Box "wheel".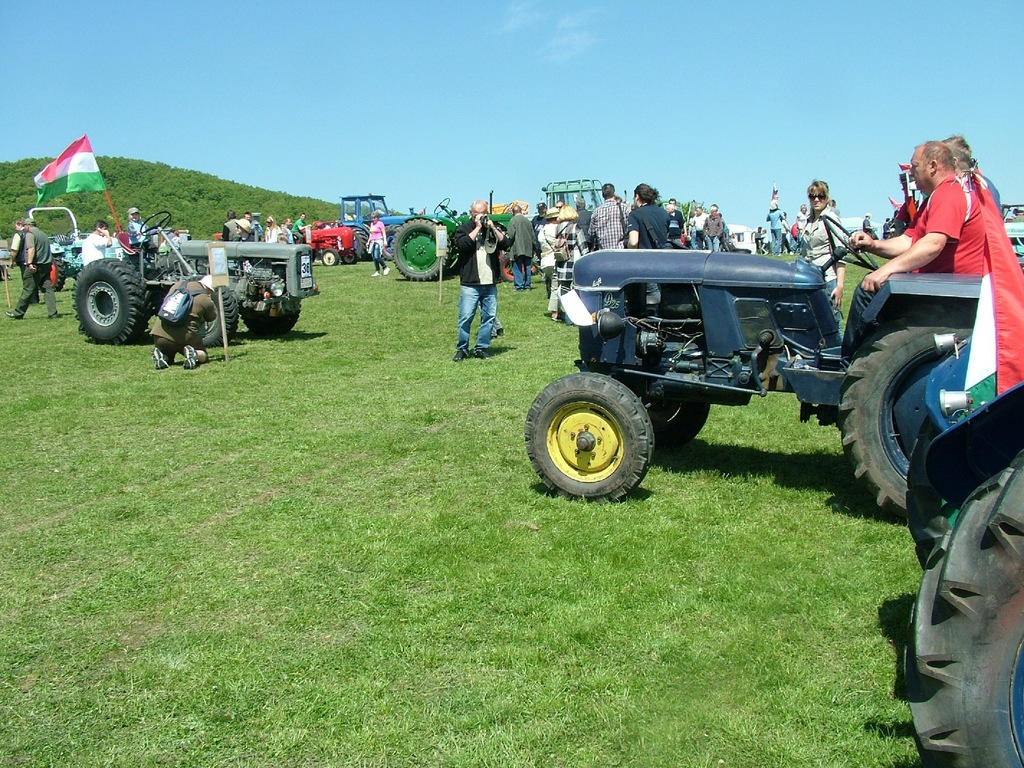
region(345, 225, 372, 263).
